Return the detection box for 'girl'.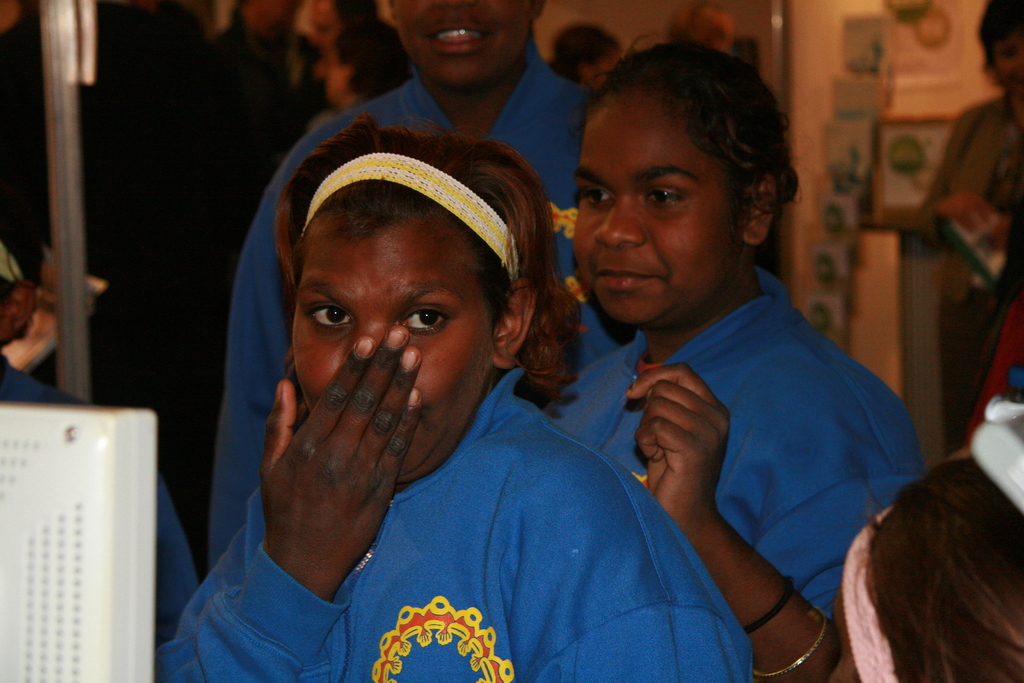
<region>533, 31, 927, 682</region>.
